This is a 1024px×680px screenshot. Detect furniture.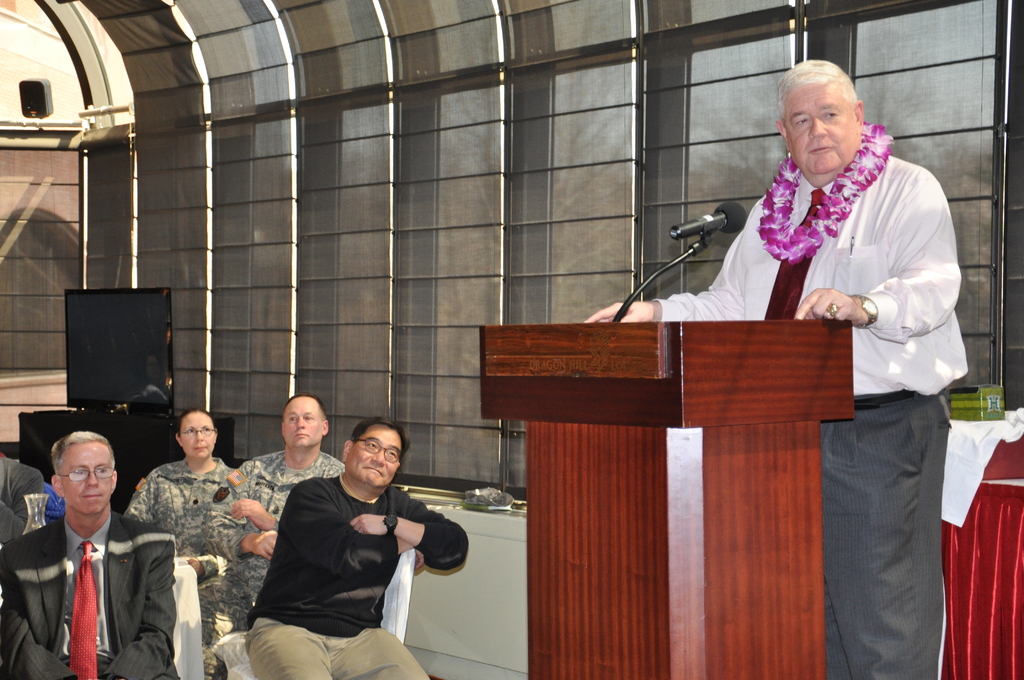
<bbox>172, 565, 204, 679</bbox>.
